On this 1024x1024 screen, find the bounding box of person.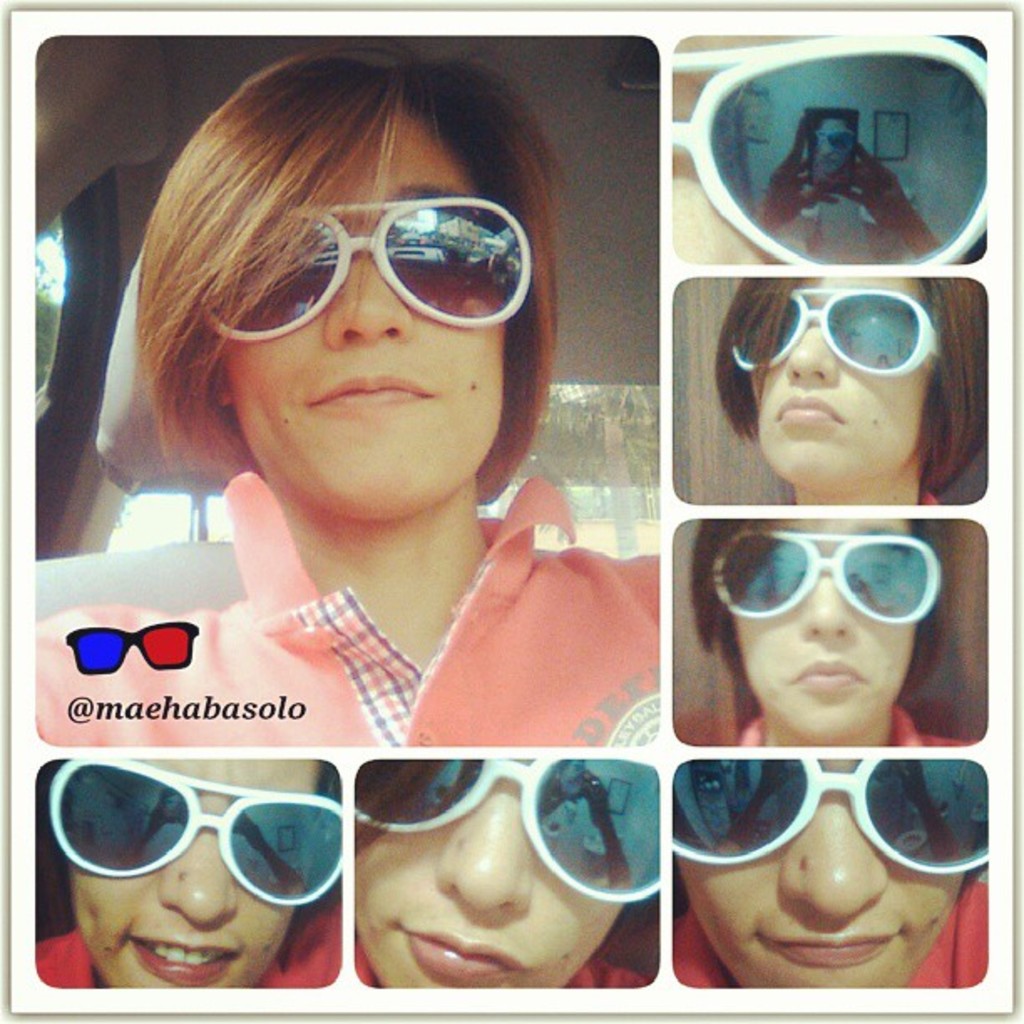
Bounding box: (33, 44, 663, 750).
